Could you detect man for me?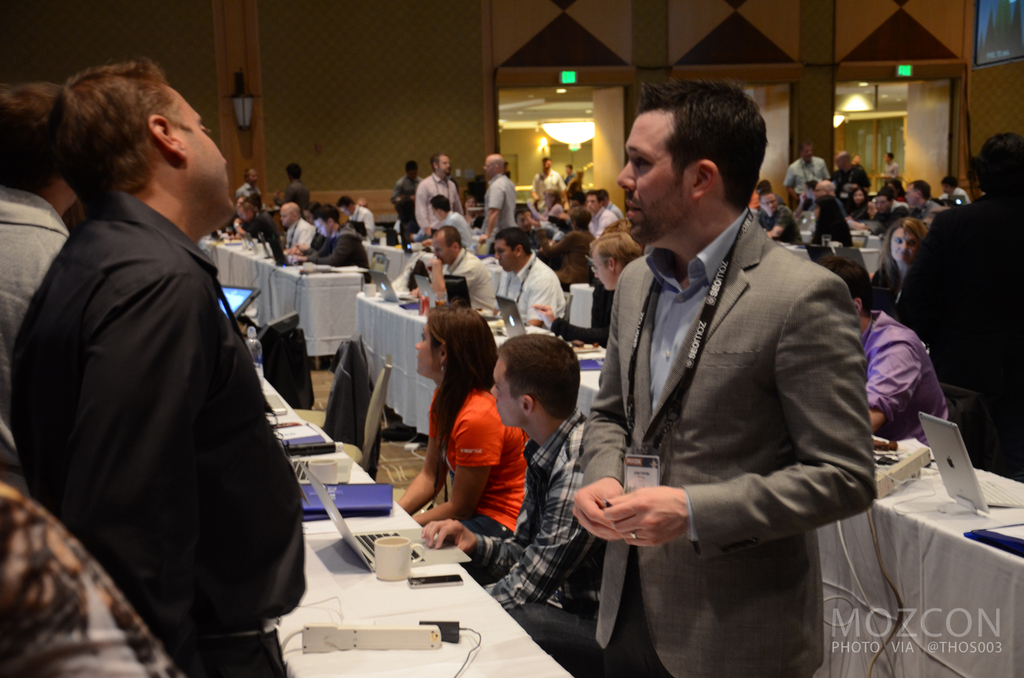
Detection result: (x1=0, y1=77, x2=81, y2=352).
